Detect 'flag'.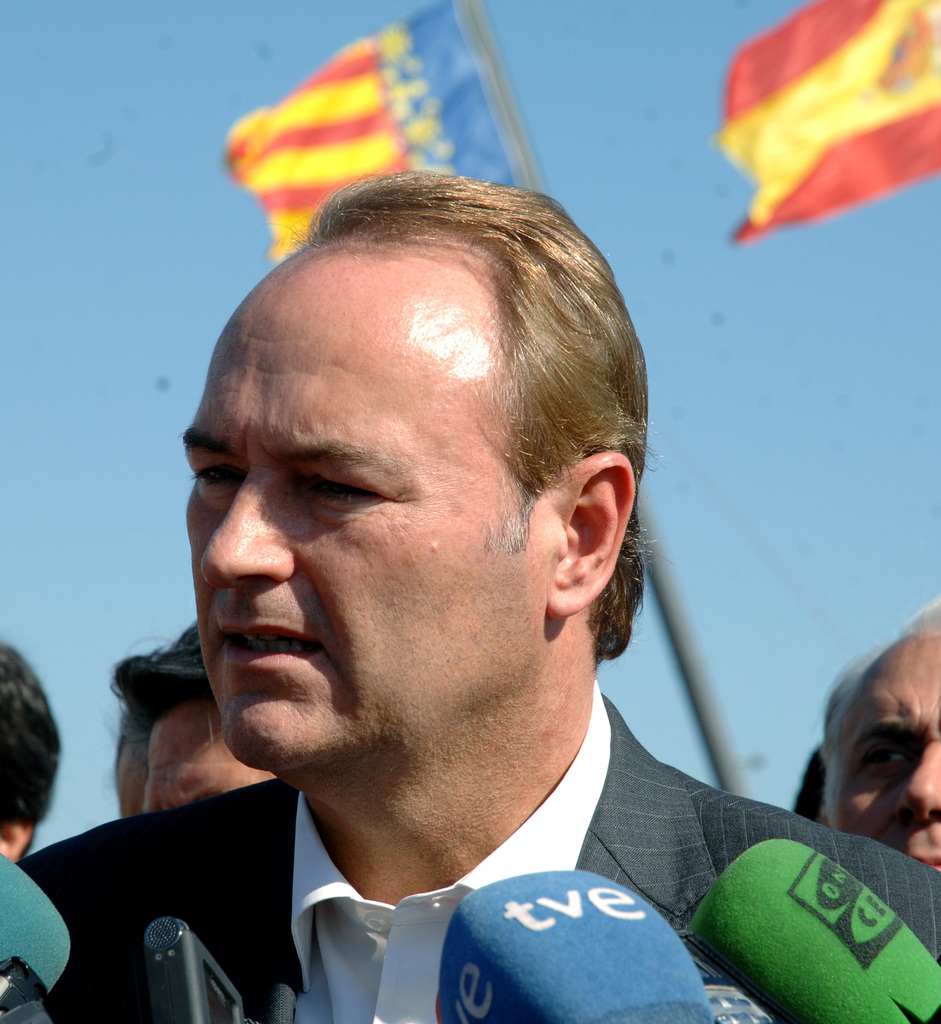
Detected at (226, 0, 519, 257).
